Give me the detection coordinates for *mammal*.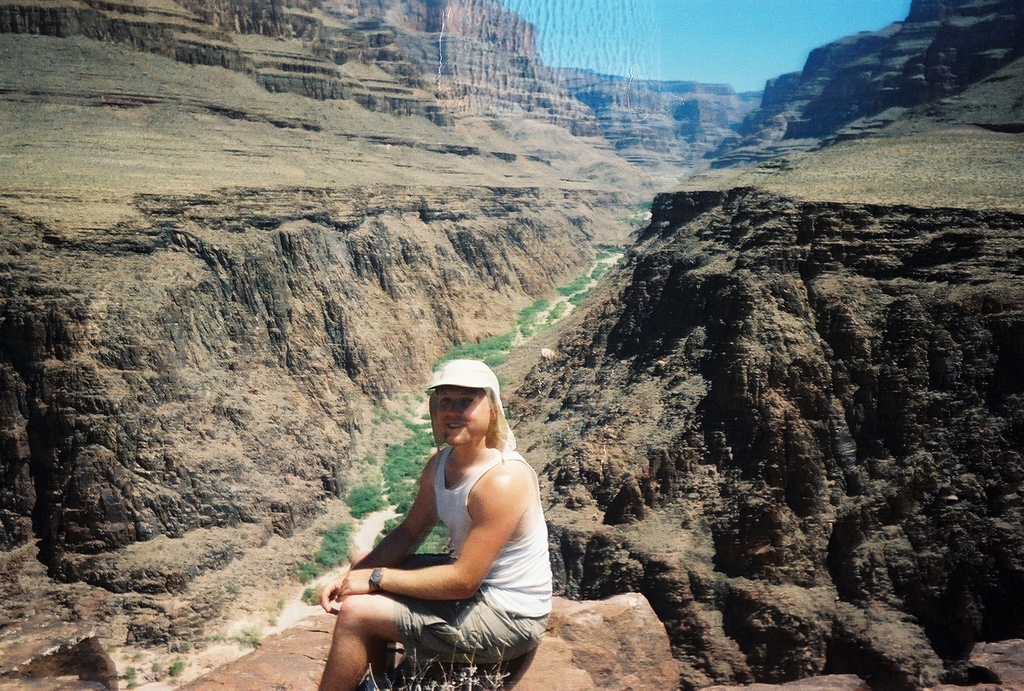
bbox=(331, 385, 533, 664).
